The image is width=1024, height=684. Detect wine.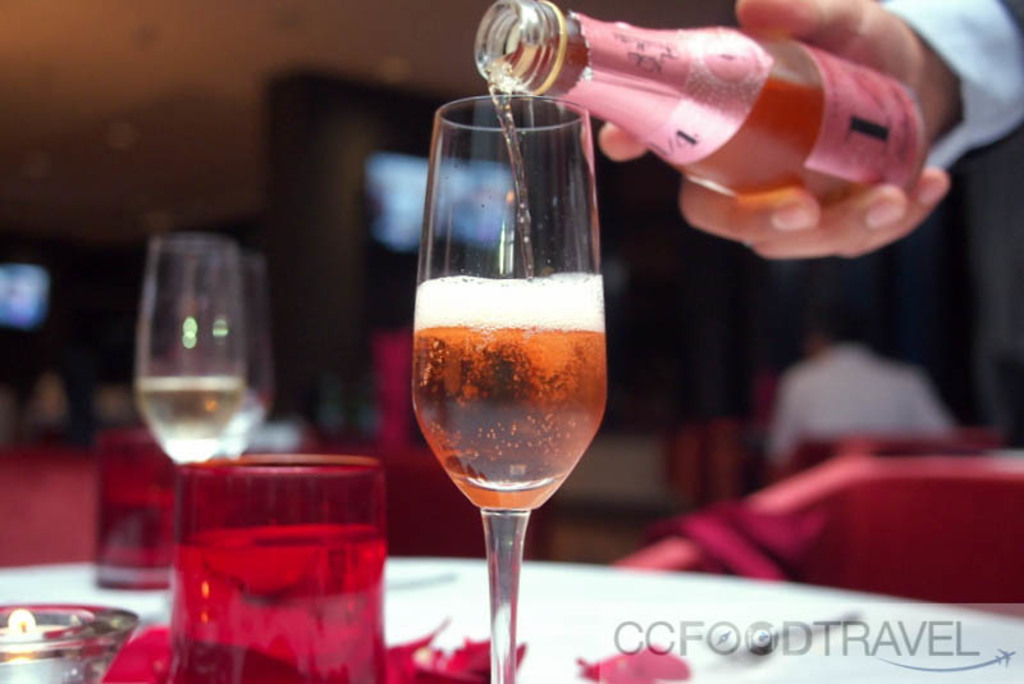
Detection: l=132, t=370, r=234, b=465.
